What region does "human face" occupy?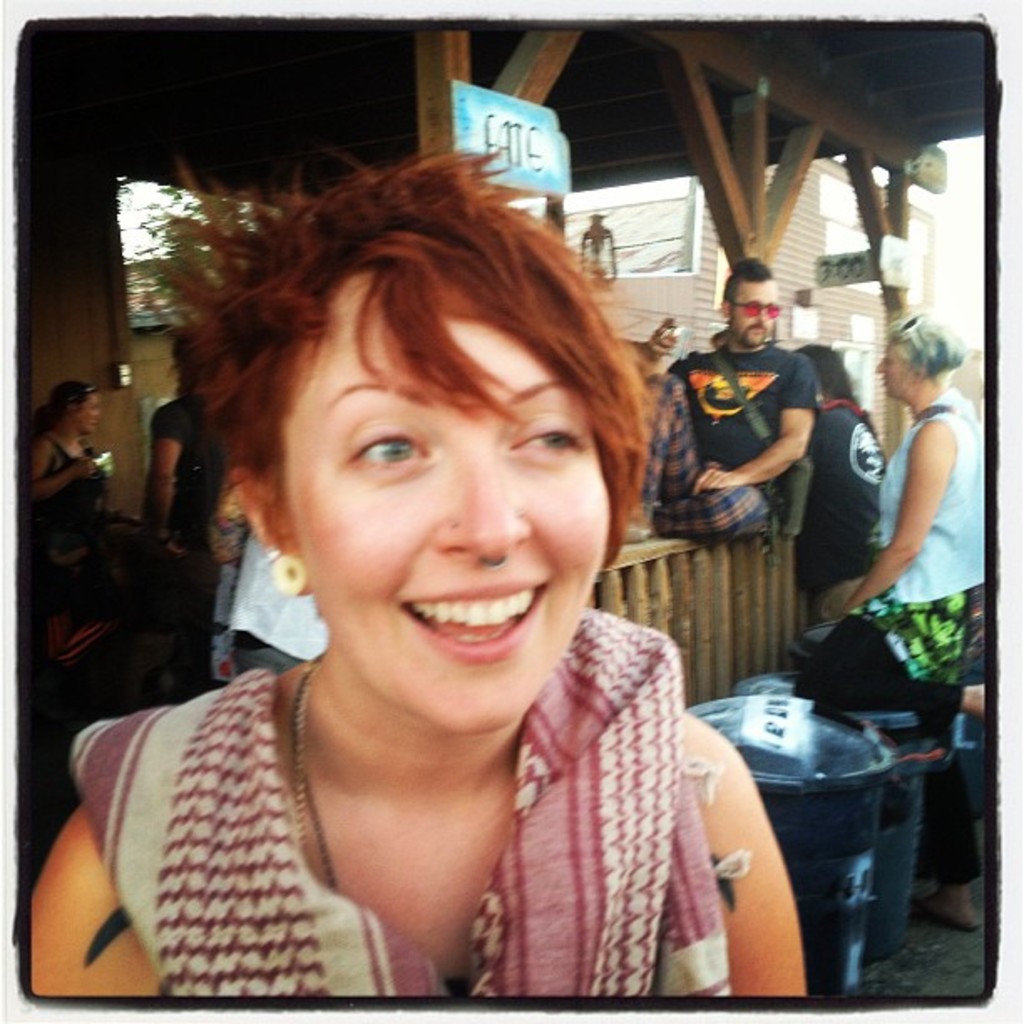
<box>79,390,100,433</box>.
